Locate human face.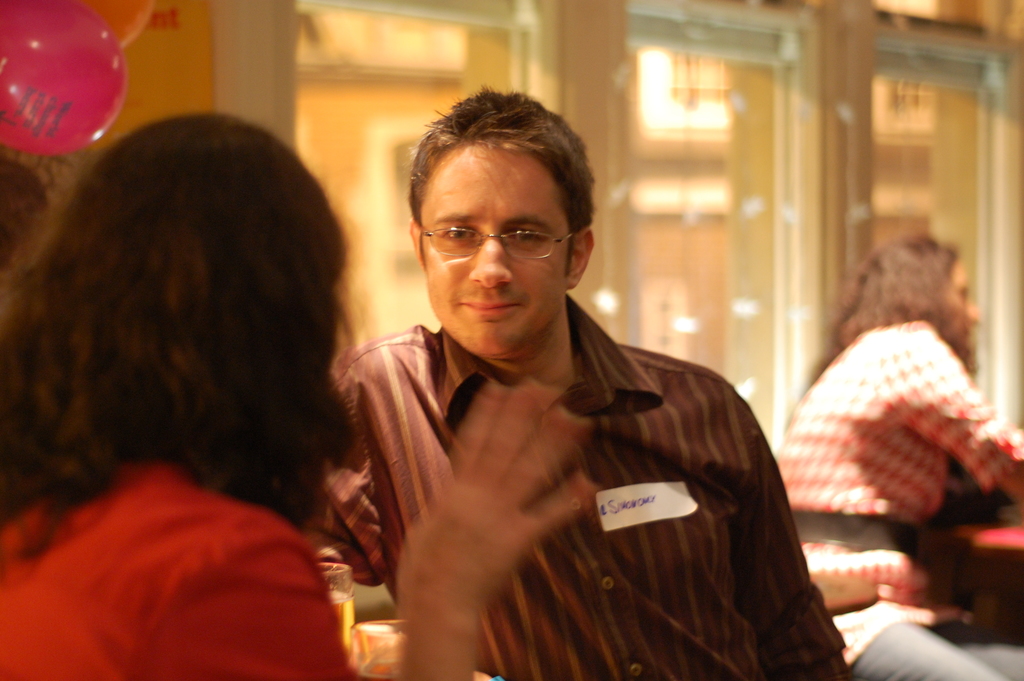
Bounding box: [x1=948, y1=254, x2=986, y2=343].
